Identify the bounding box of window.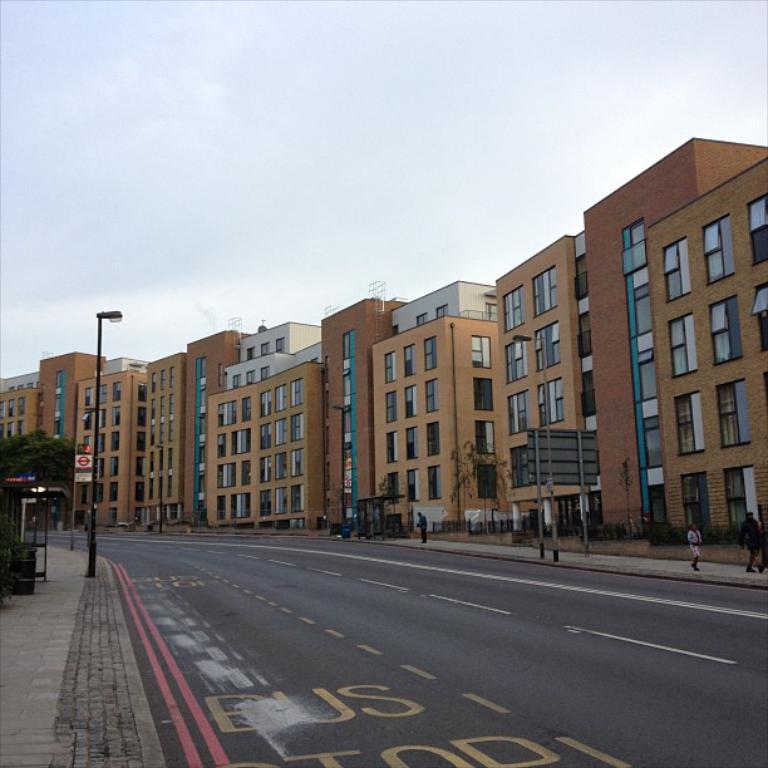
region(473, 378, 492, 410).
